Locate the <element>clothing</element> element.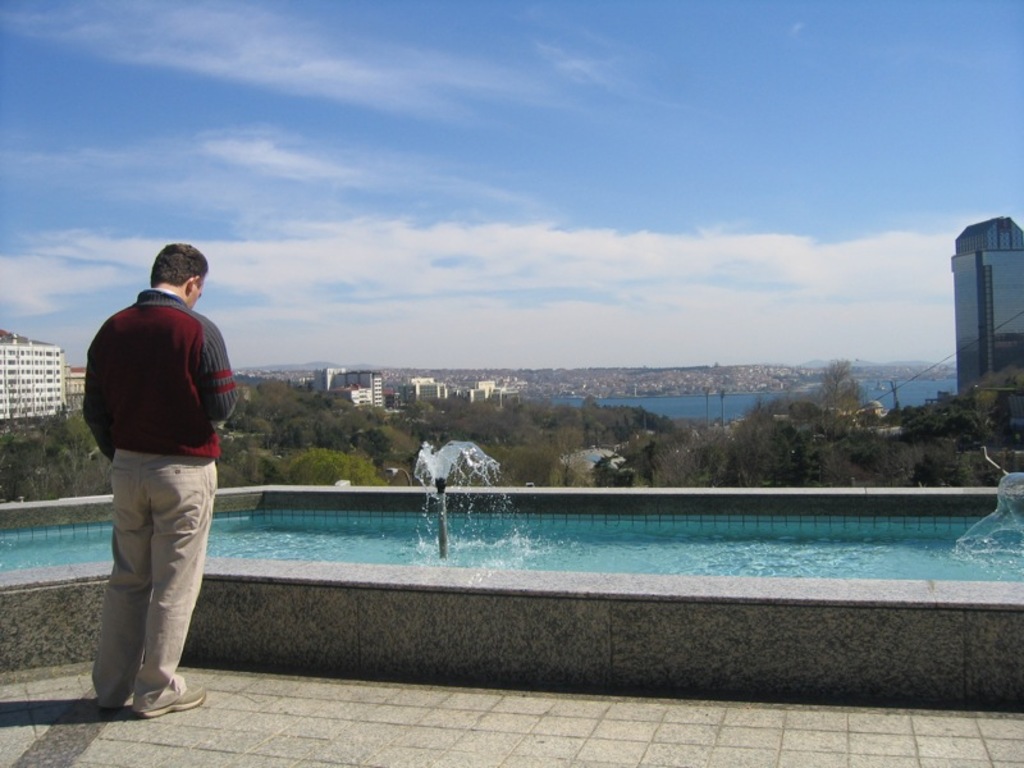
Element bbox: left=77, top=283, right=239, bottom=717.
